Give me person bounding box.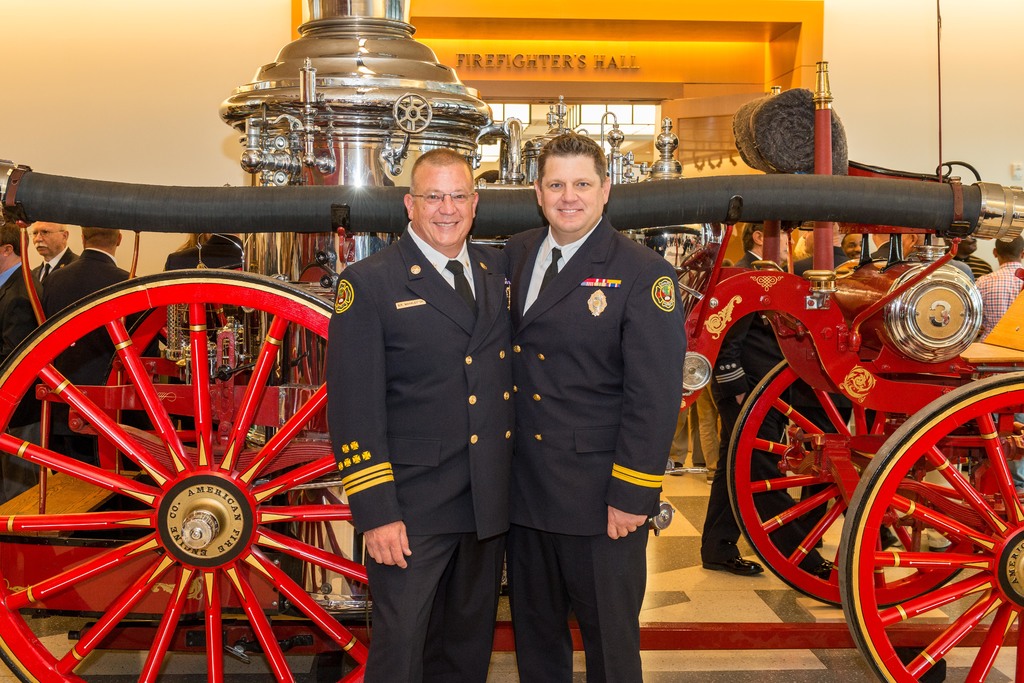
25, 217, 80, 302.
